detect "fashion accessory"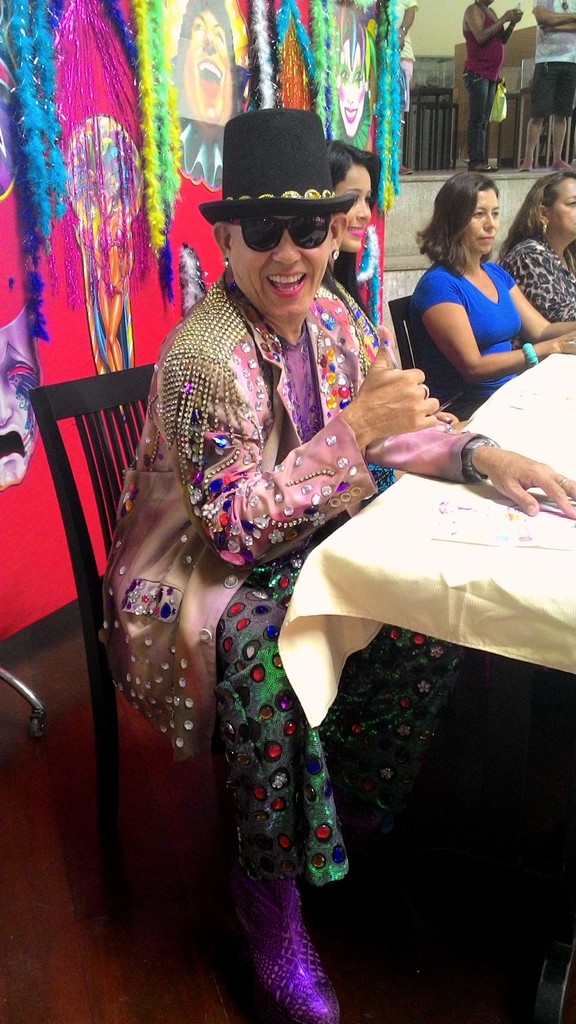
{"left": 225, "top": 209, "right": 335, "bottom": 257}
